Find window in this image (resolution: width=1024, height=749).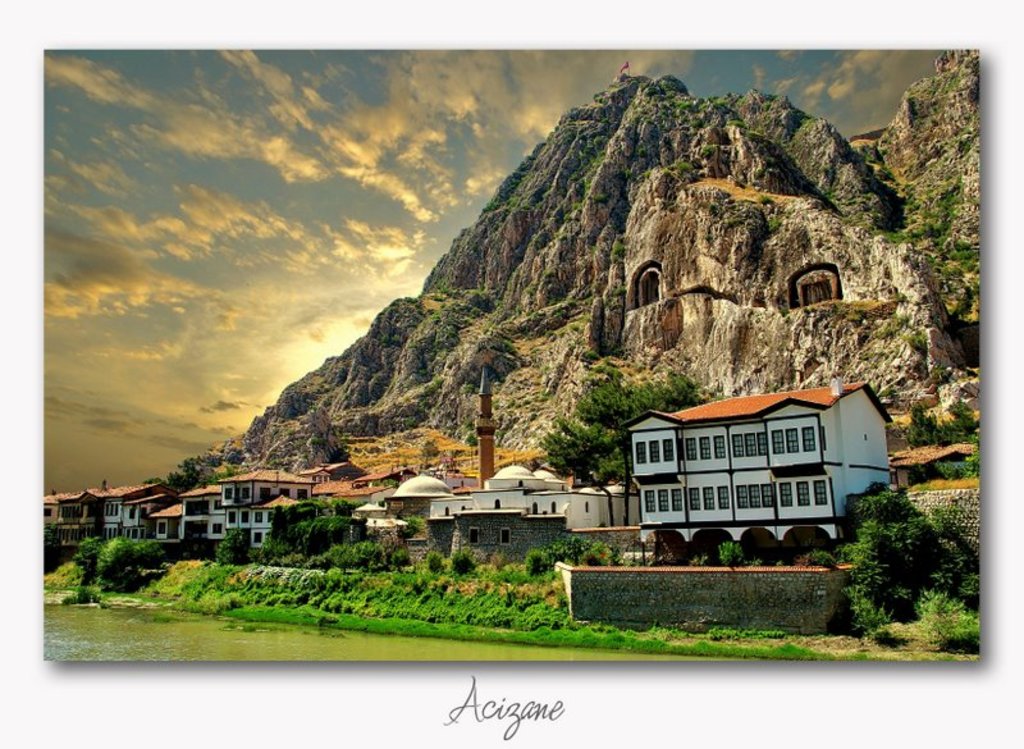
253:512:265:525.
